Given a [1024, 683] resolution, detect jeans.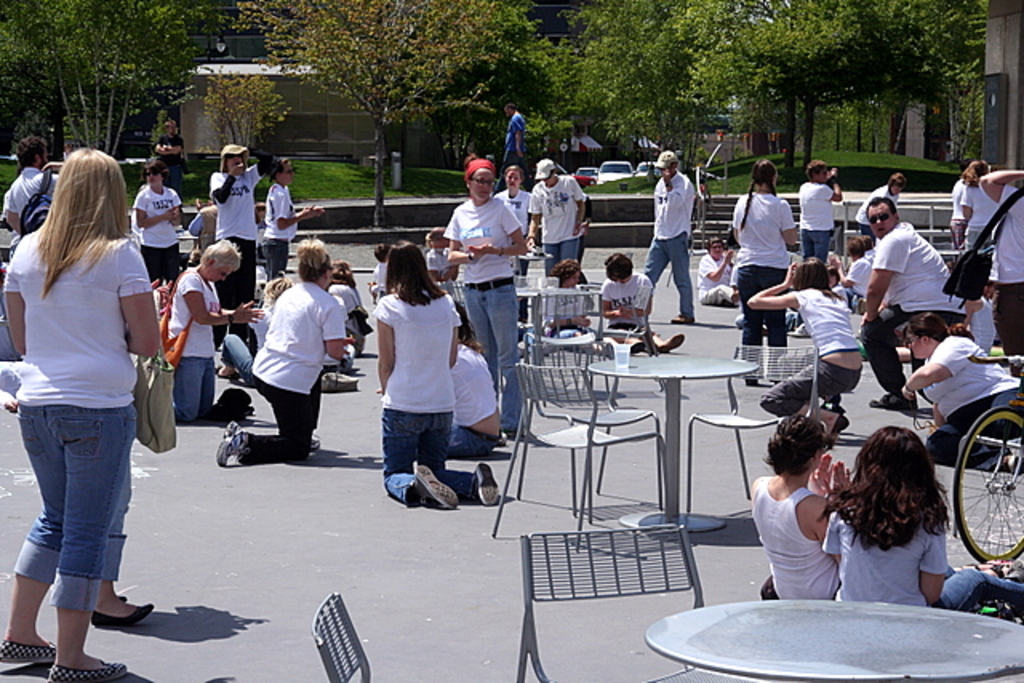
(987, 285, 1019, 363).
